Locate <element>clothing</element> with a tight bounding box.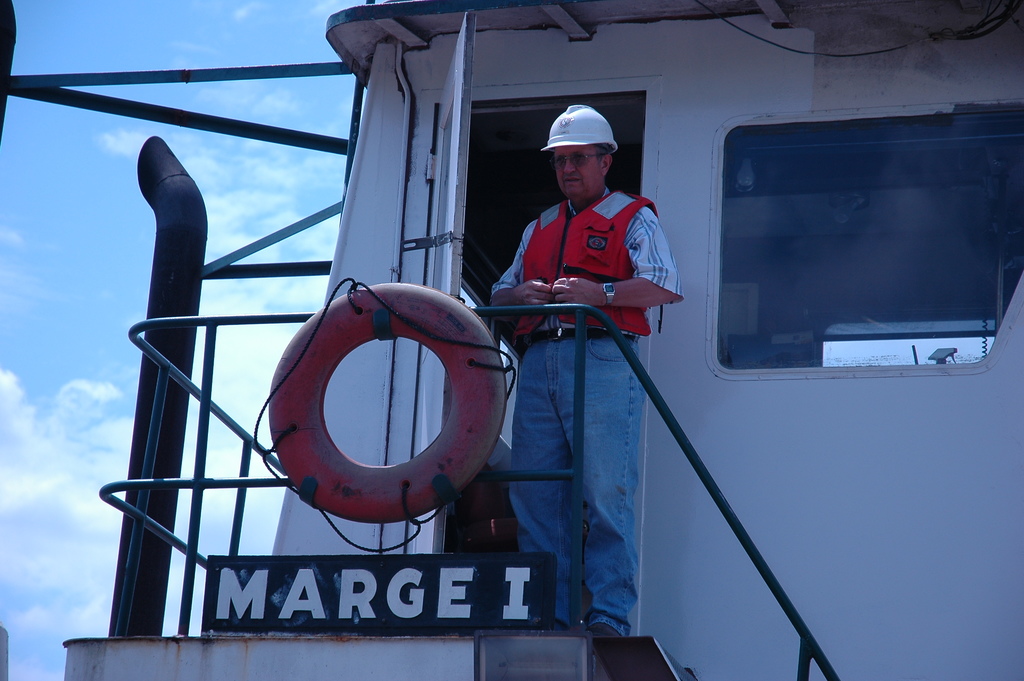
505,314,653,644.
